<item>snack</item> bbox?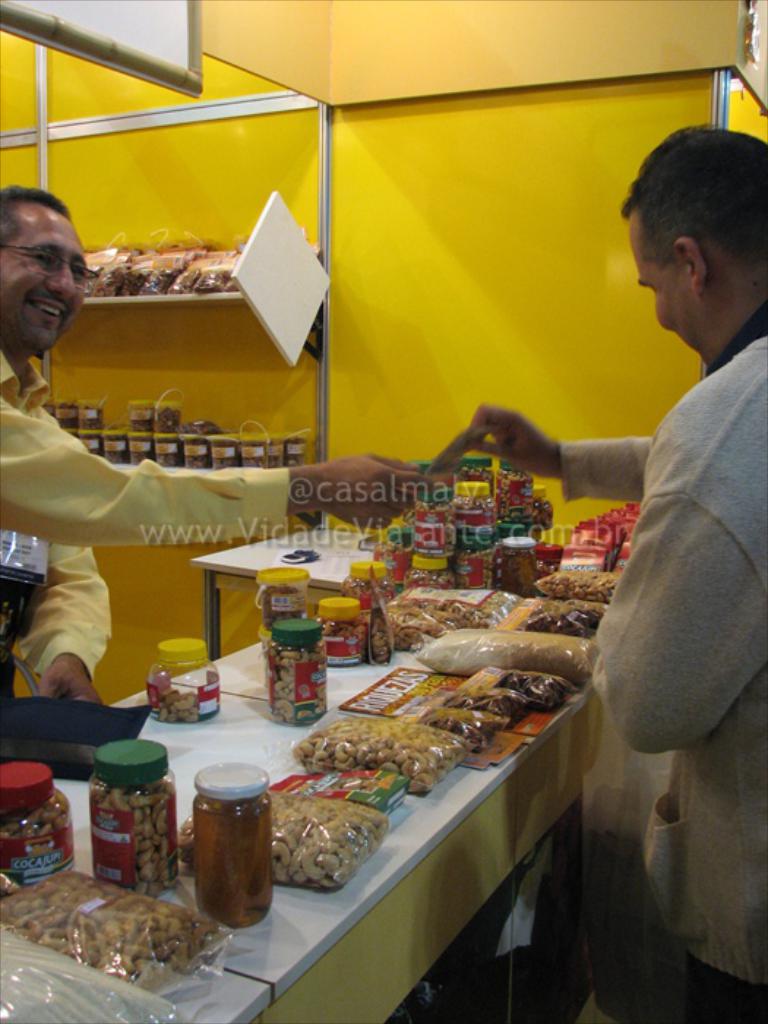
(x1=284, y1=724, x2=462, y2=784)
